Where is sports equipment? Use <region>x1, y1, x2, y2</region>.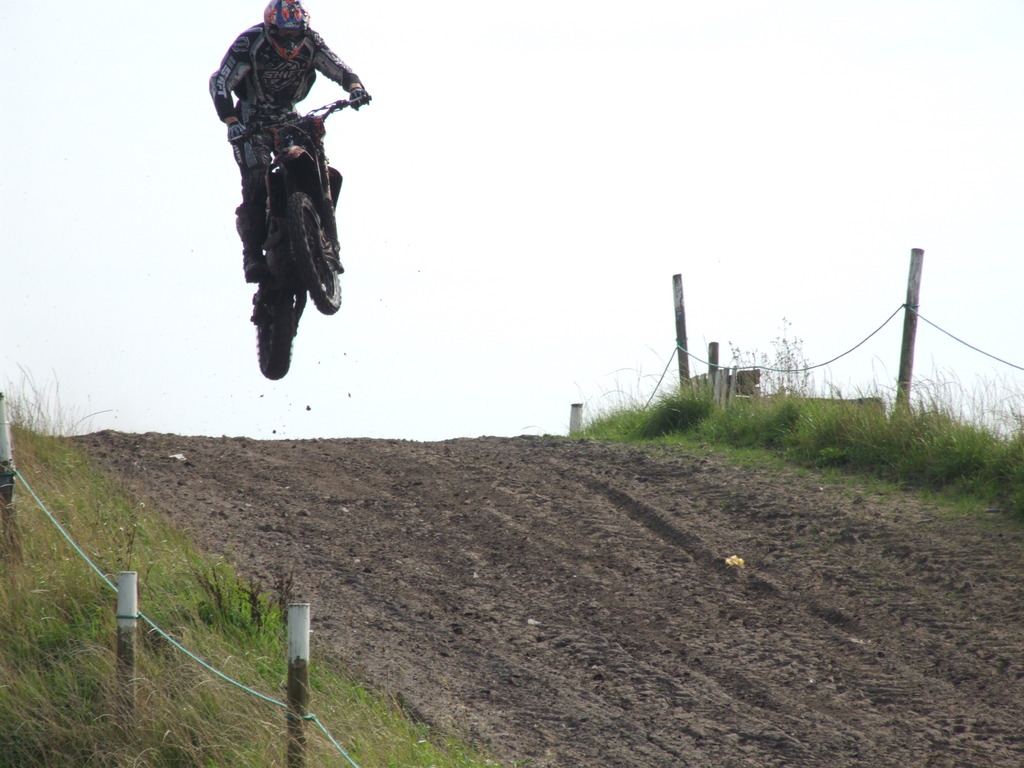
<region>262, 0, 312, 63</region>.
